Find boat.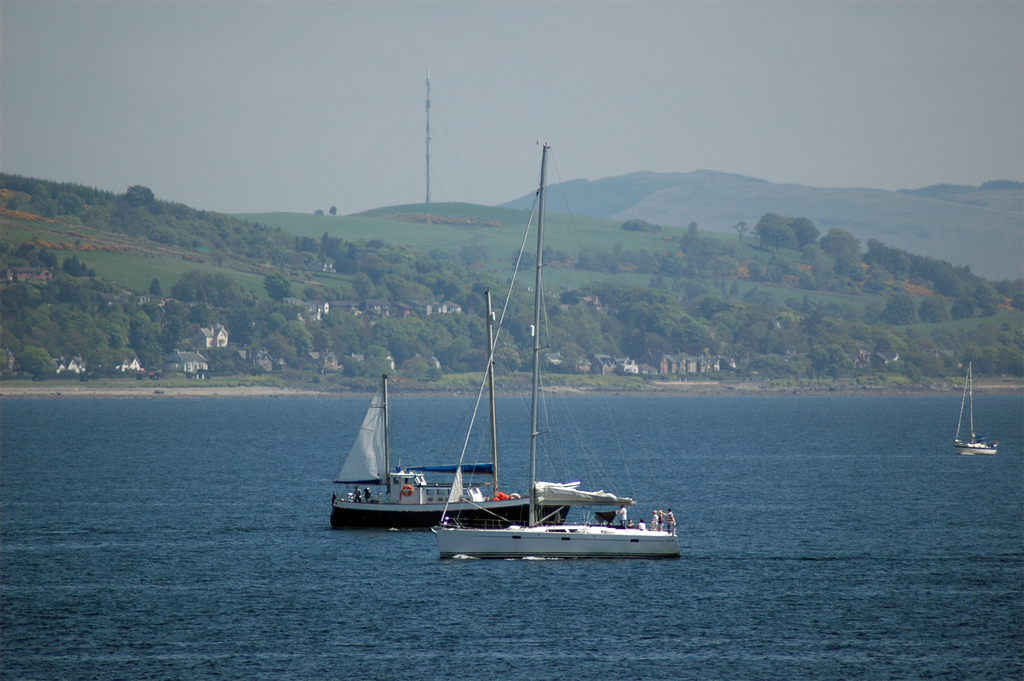
detection(959, 363, 1001, 455).
